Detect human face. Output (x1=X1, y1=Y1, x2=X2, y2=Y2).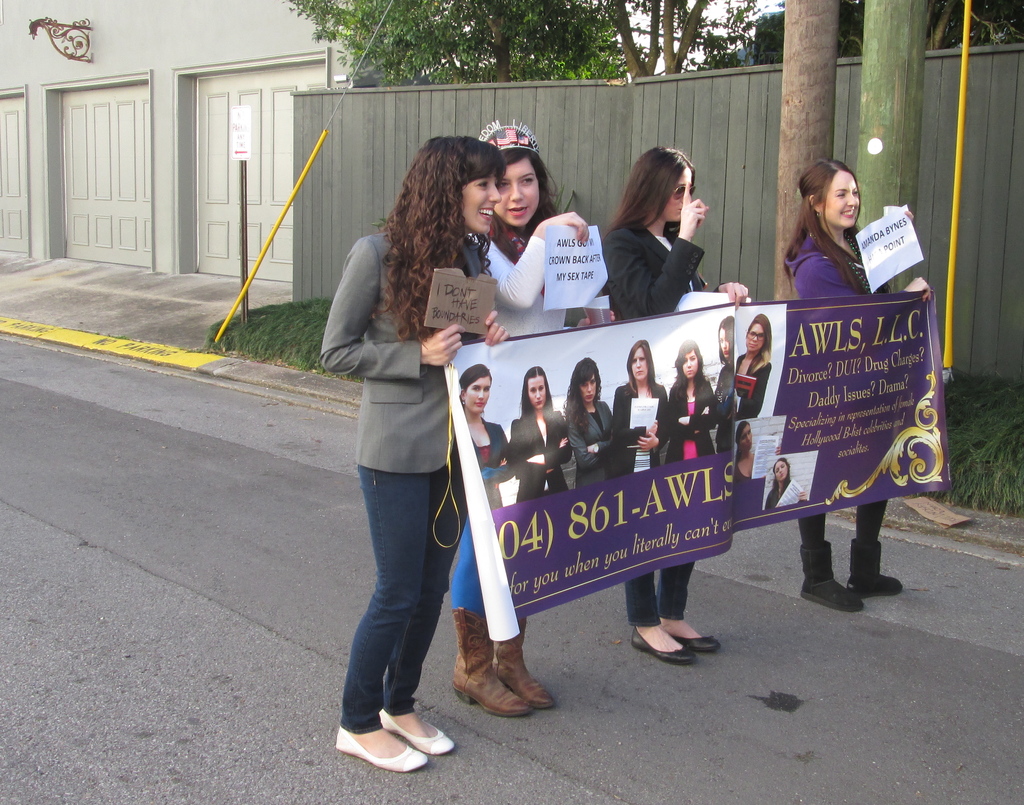
(x1=825, y1=173, x2=861, y2=232).
